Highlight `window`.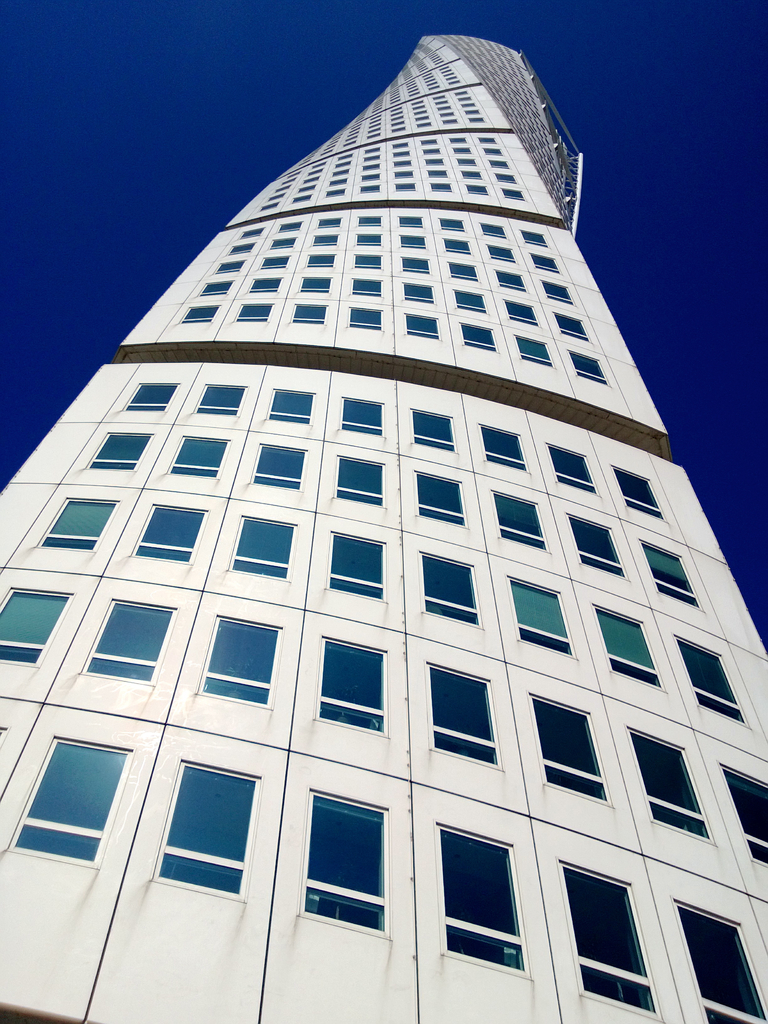
Highlighted region: [x1=502, y1=574, x2=579, y2=659].
